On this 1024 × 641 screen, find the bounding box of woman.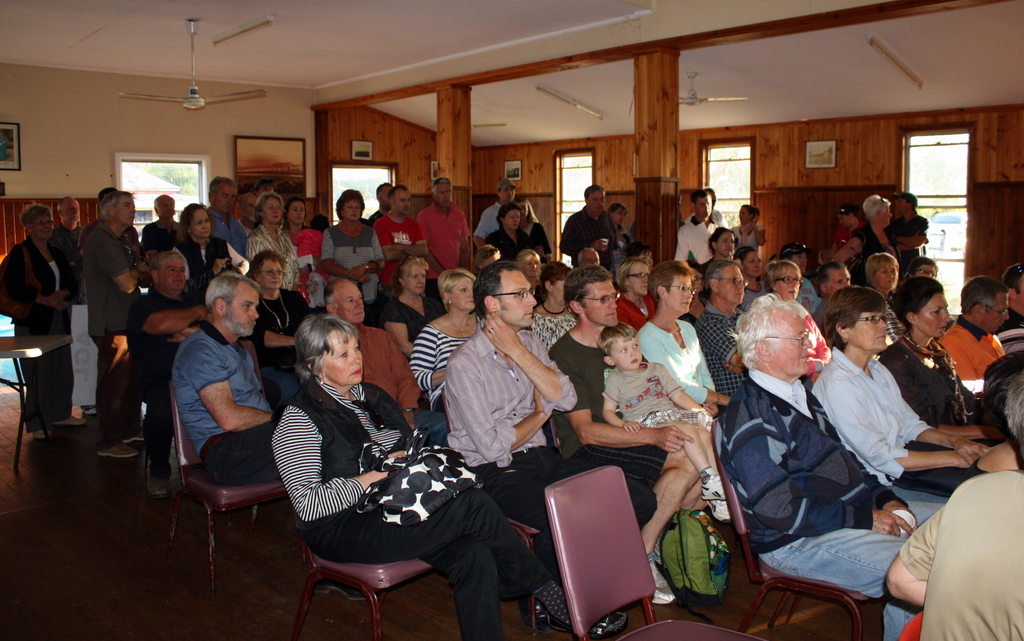
Bounding box: select_region(757, 257, 834, 409).
